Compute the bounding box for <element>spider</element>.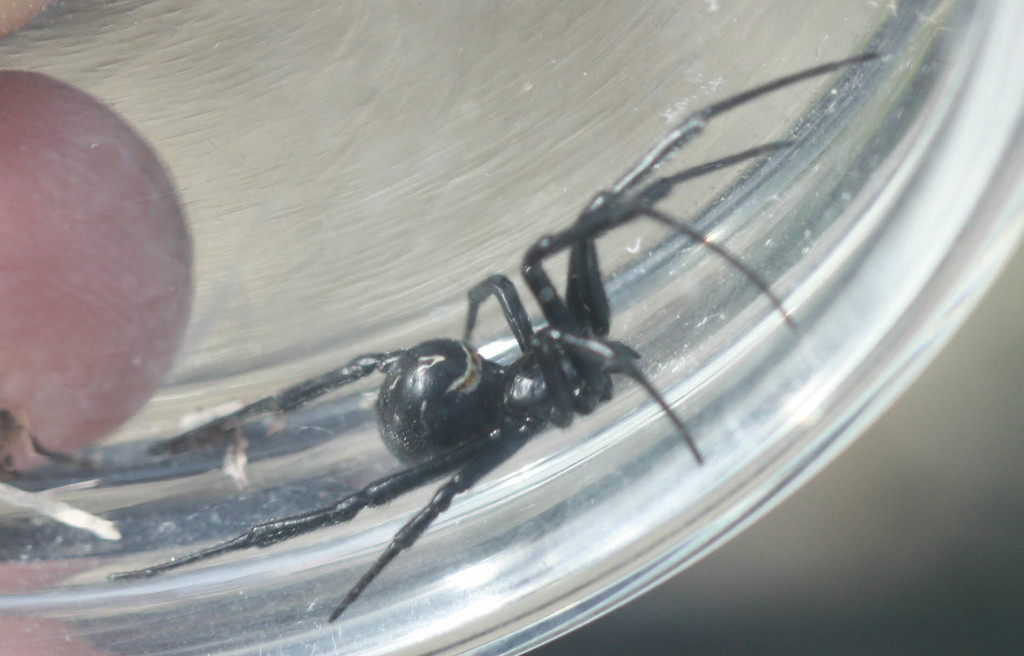
0 42 894 621.
